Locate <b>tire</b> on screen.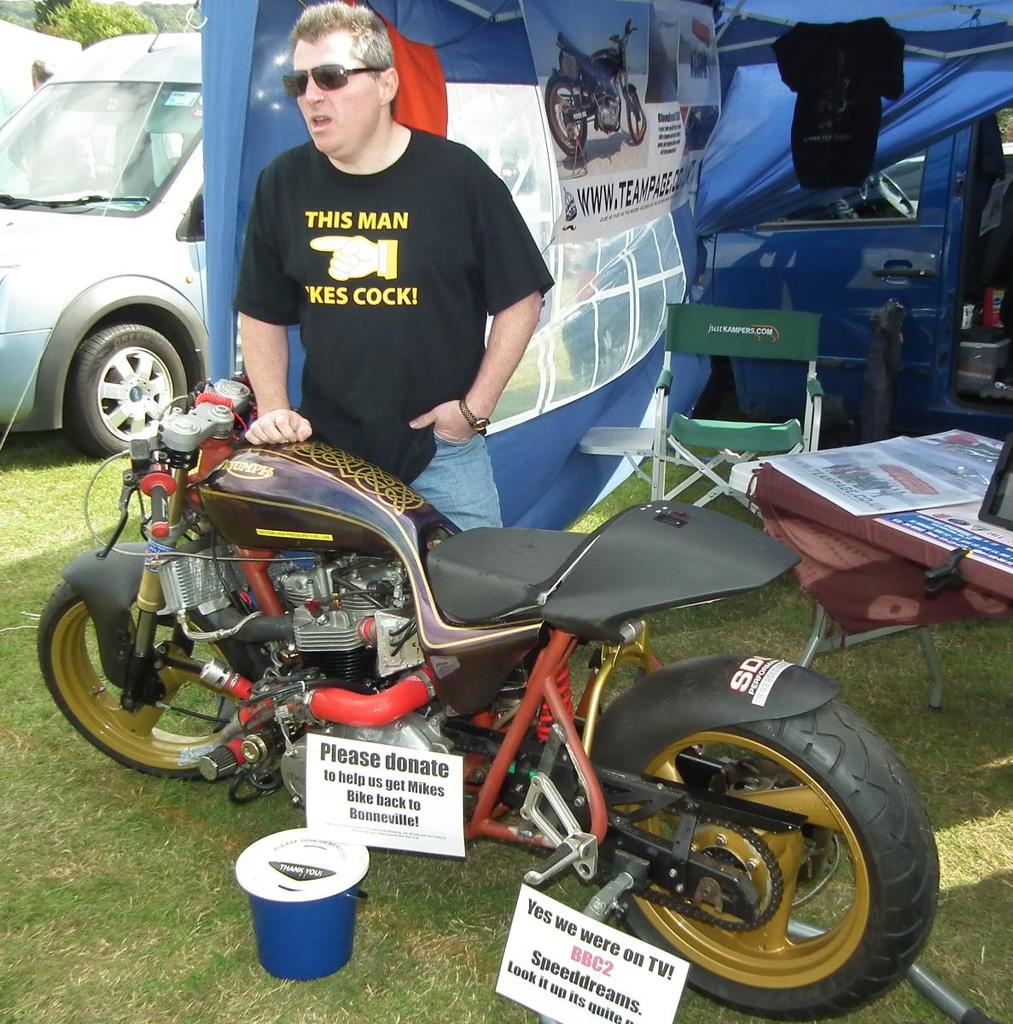
On screen at <box>573,642,951,987</box>.
